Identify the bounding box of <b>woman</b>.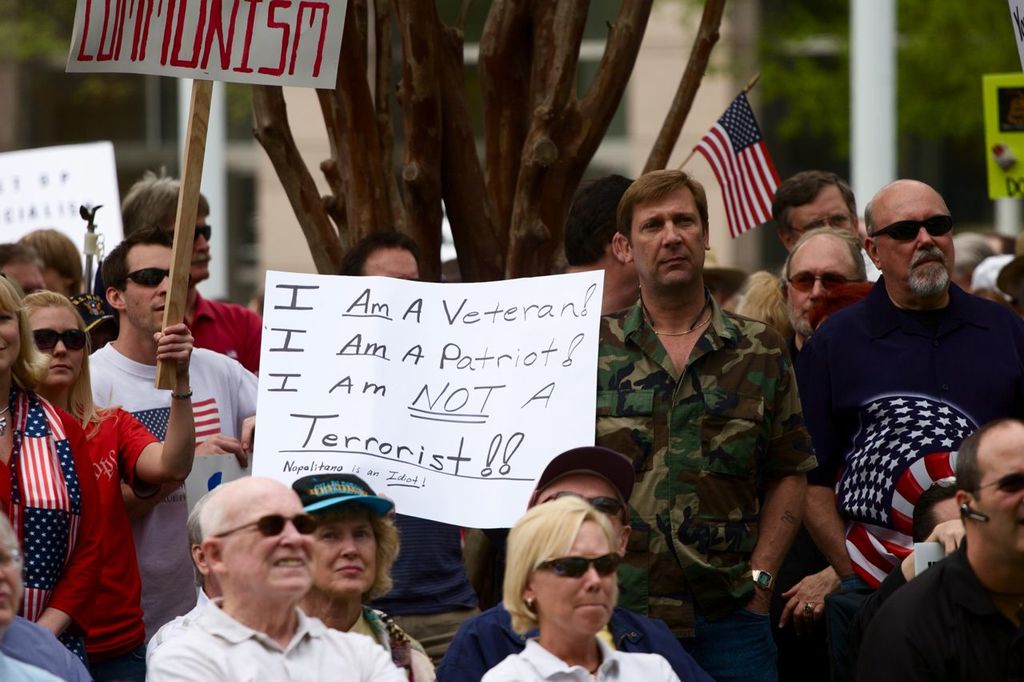
{"x1": 21, "y1": 288, "x2": 195, "y2": 681}.
